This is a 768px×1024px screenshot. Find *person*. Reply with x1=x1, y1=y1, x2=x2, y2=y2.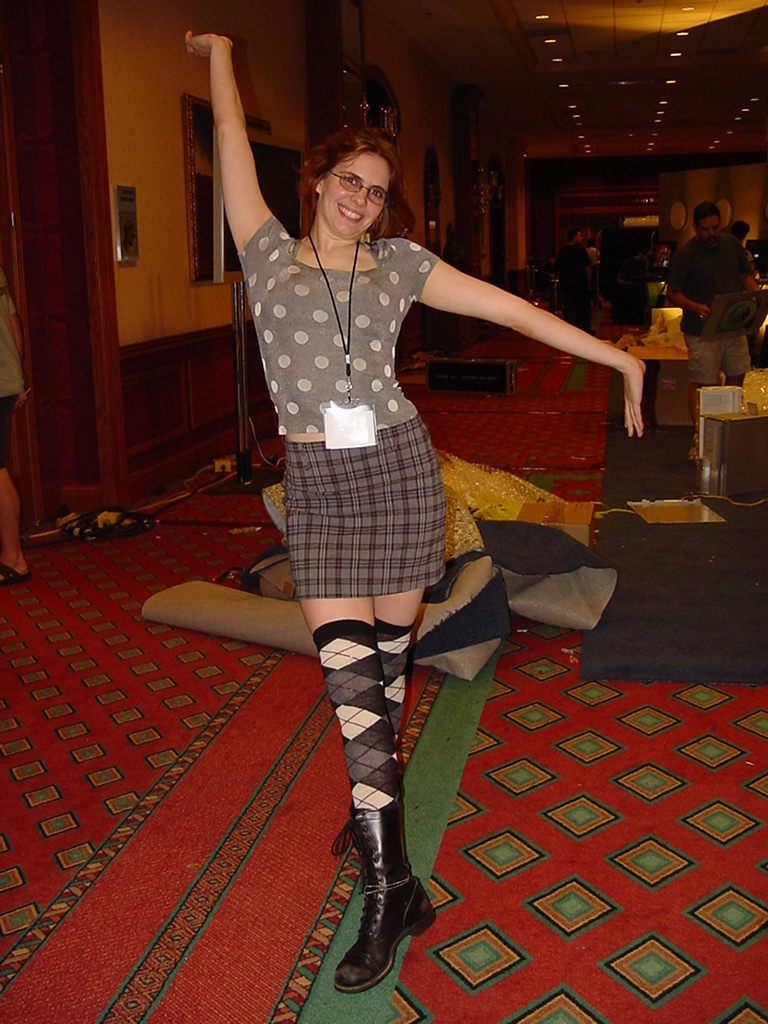
x1=551, y1=225, x2=603, y2=338.
